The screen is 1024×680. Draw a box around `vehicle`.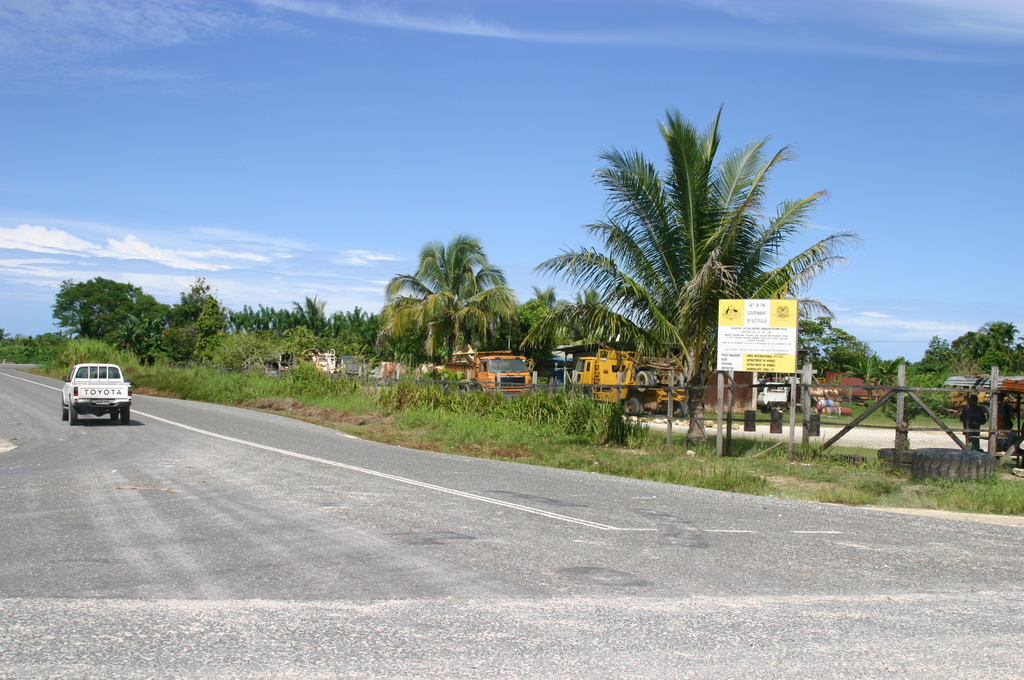
(x1=54, y1=362, x2=132, y2=429).
